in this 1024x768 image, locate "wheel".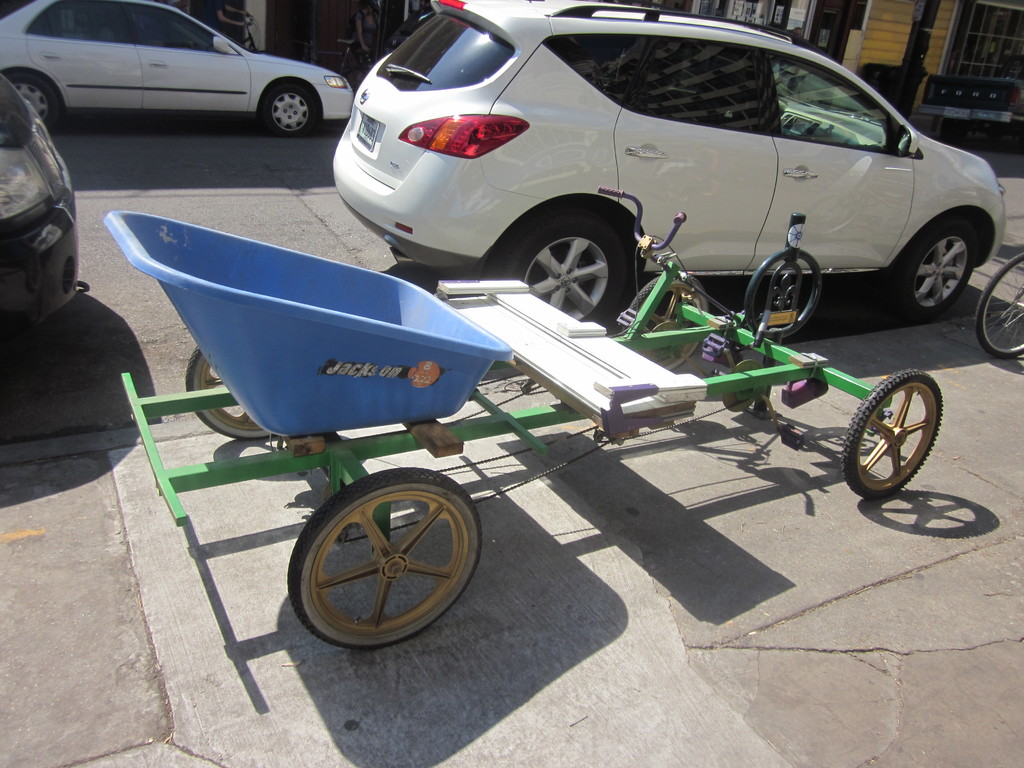
Bounding box: crop(497, 211, 629, 328).
